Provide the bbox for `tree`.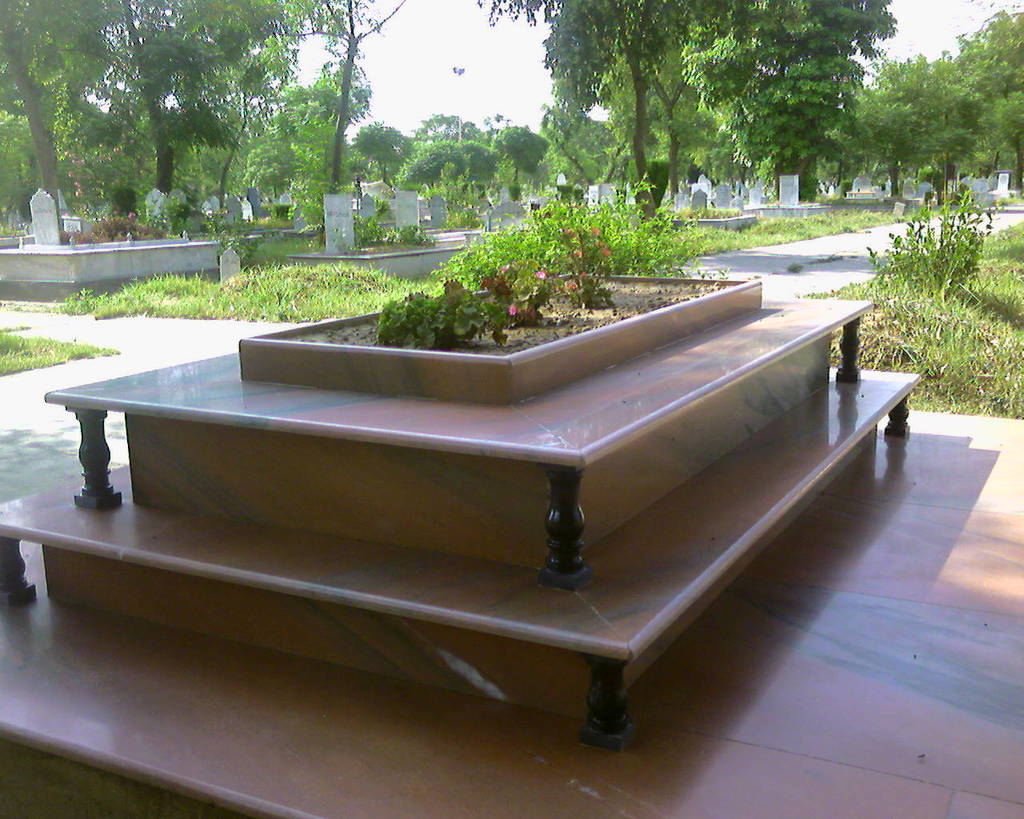
<region>675, 0, 897, 206</region>.
